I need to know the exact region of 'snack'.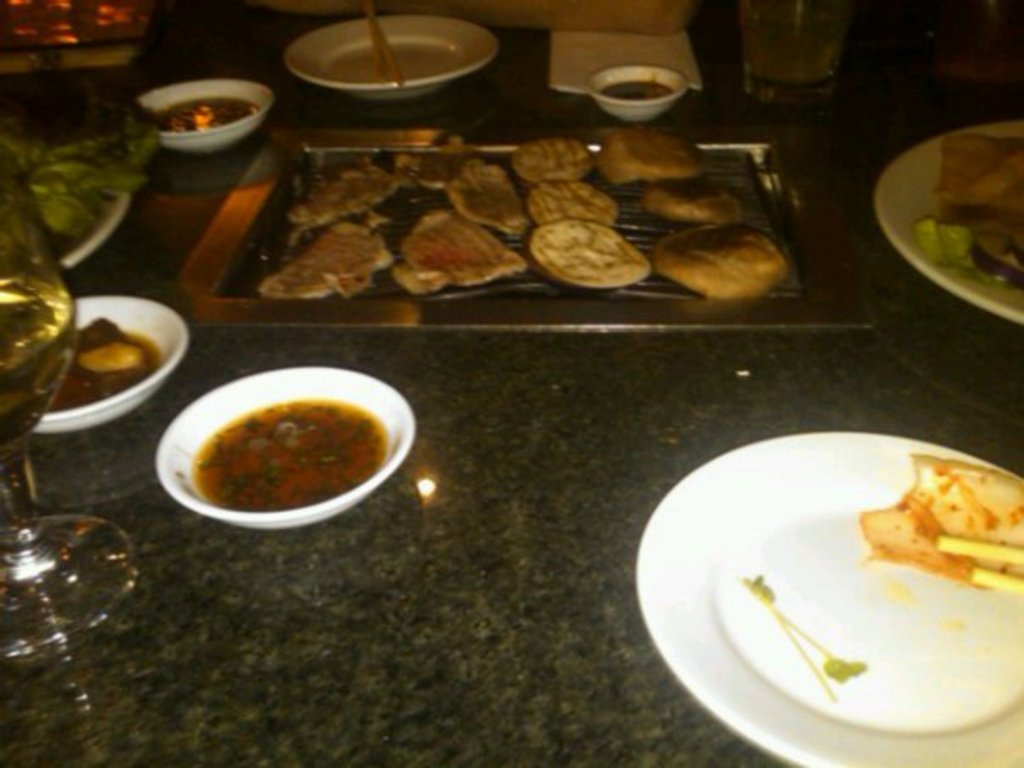
Region: select_region(512, 134, 598, 173).
